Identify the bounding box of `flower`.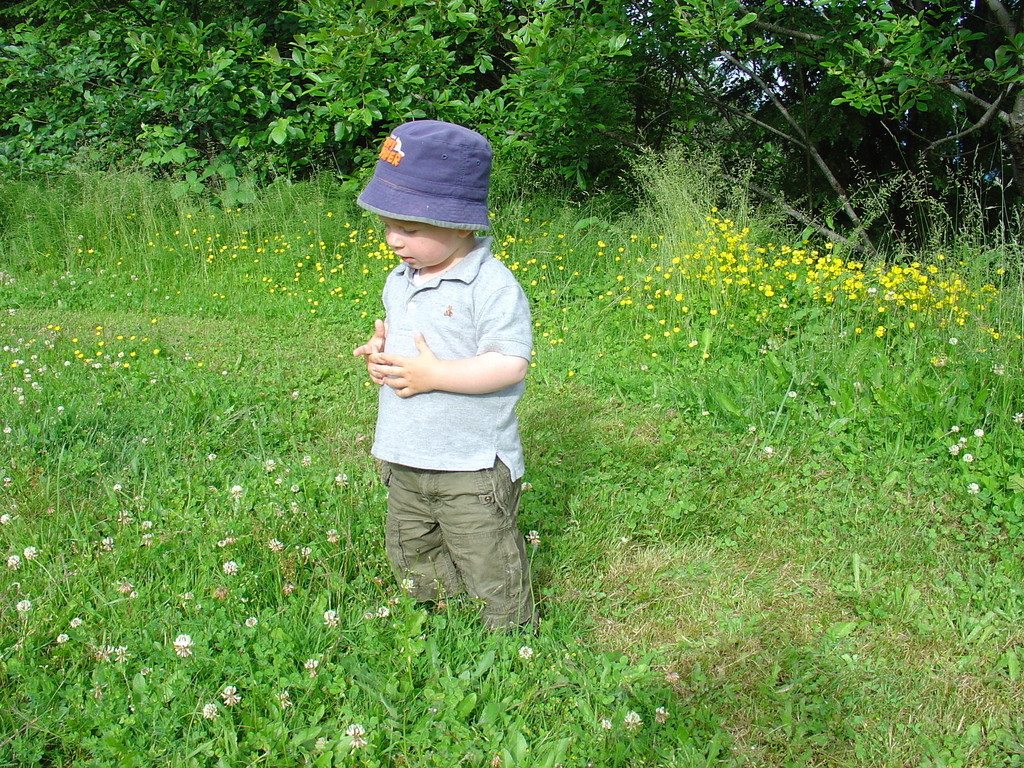
<region>220, 681, 243, 707</region>.
